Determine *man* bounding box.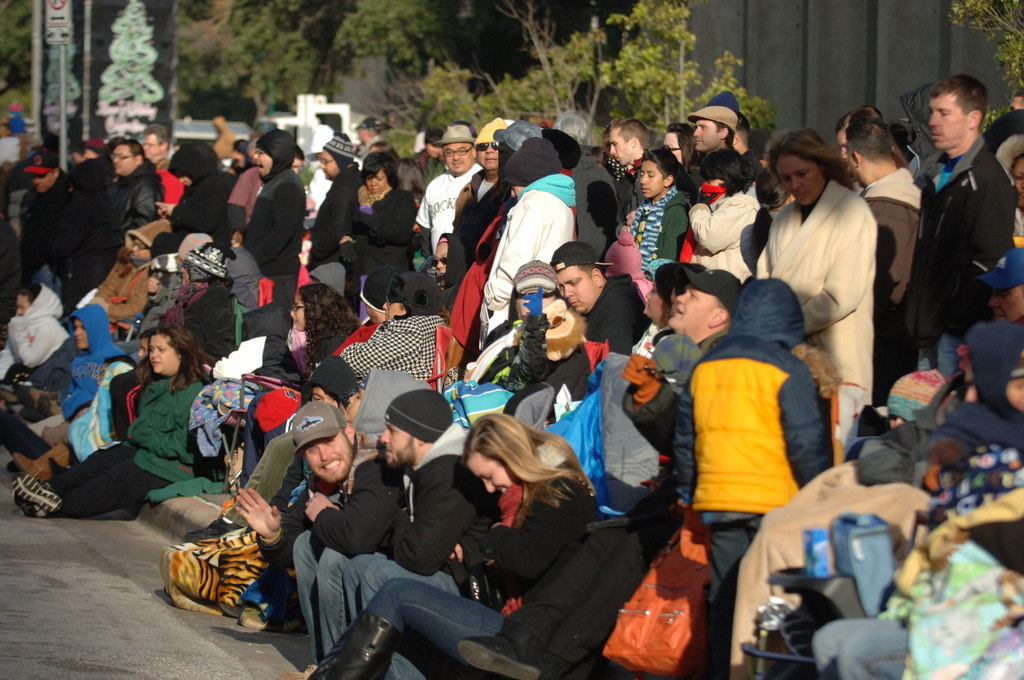
Determined: 609:116:653:220.
